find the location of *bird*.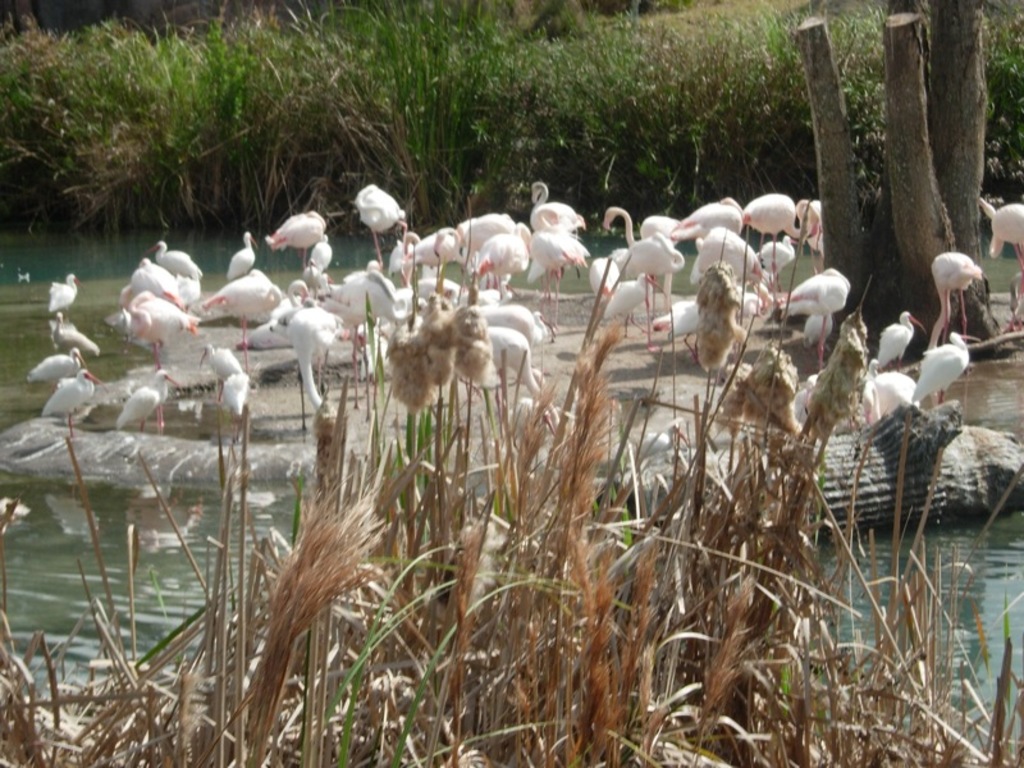
Location: BBox(196, 338, 247, 371).
